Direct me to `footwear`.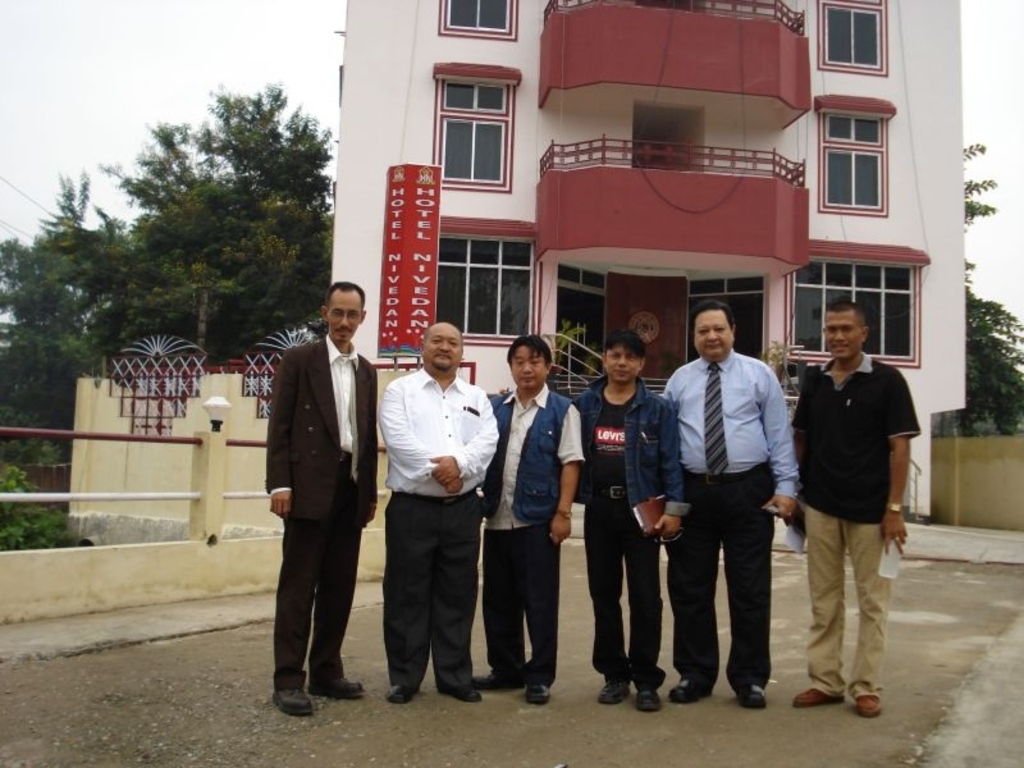
Direction: <box>790,686,845,703</box>.
